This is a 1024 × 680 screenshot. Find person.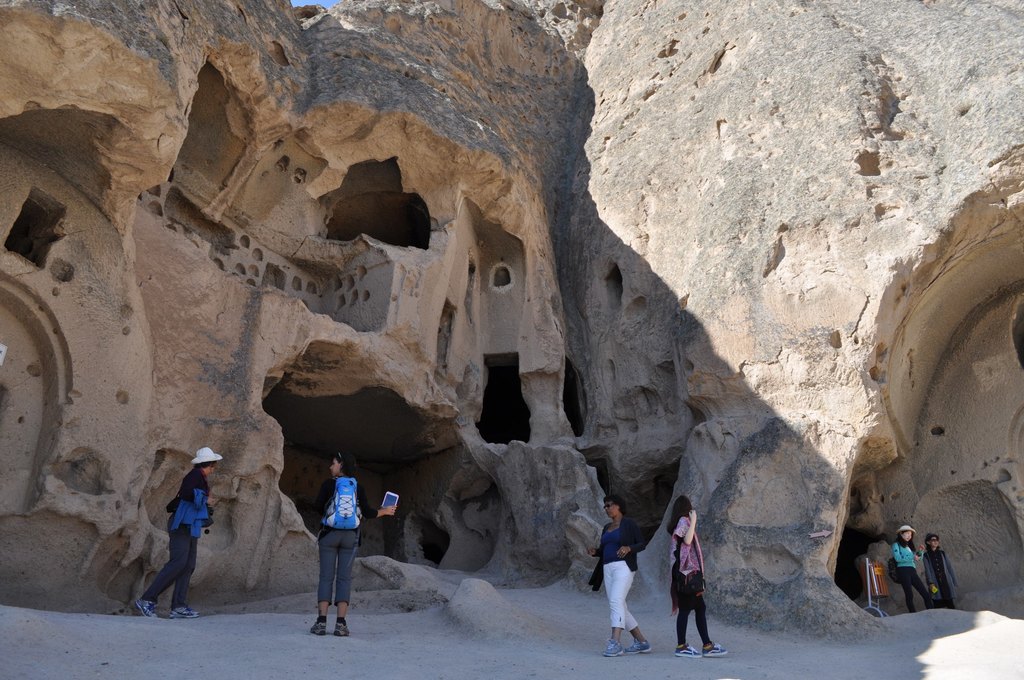
Bounding box: bbox(911, 533, 961, 613).
